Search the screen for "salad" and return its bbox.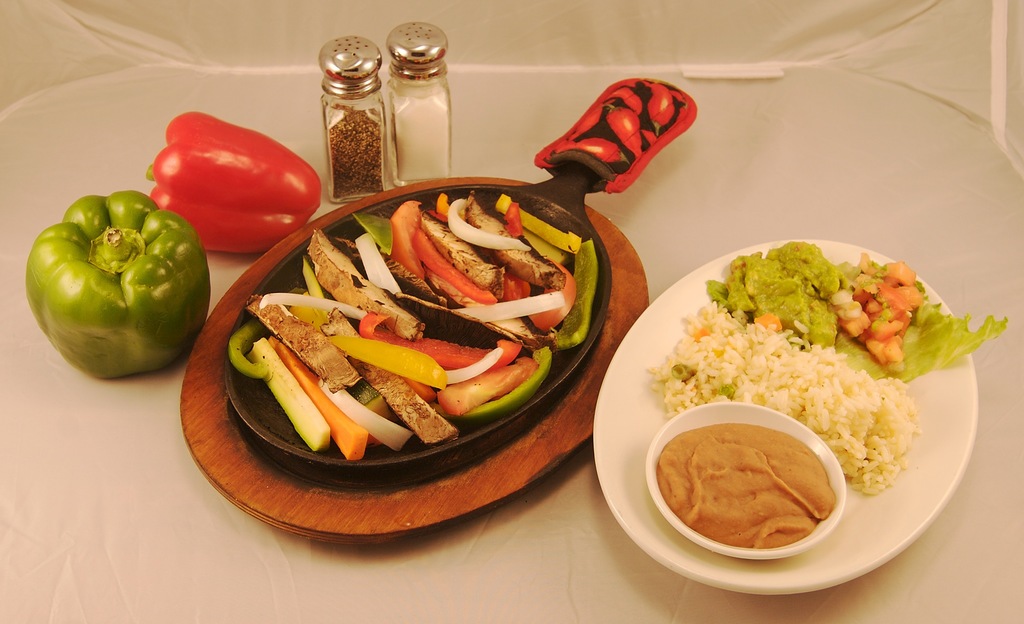
Found: crop(228, 186, 602, 458).
